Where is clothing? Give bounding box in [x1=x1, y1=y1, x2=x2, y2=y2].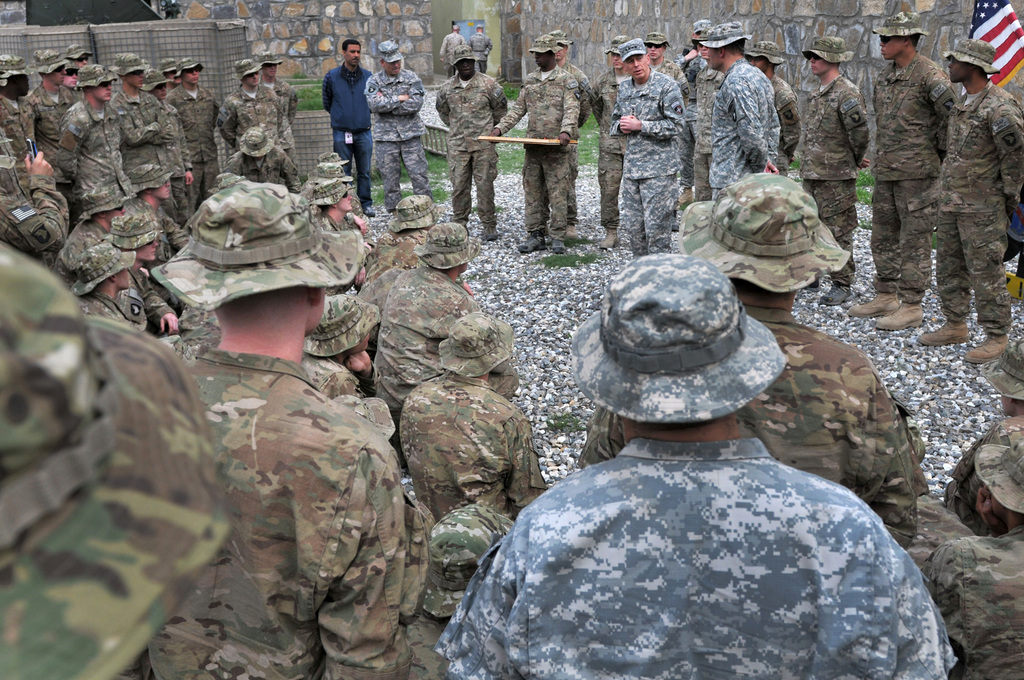
[x1=322, y1=61, x2=374, y2=207].
